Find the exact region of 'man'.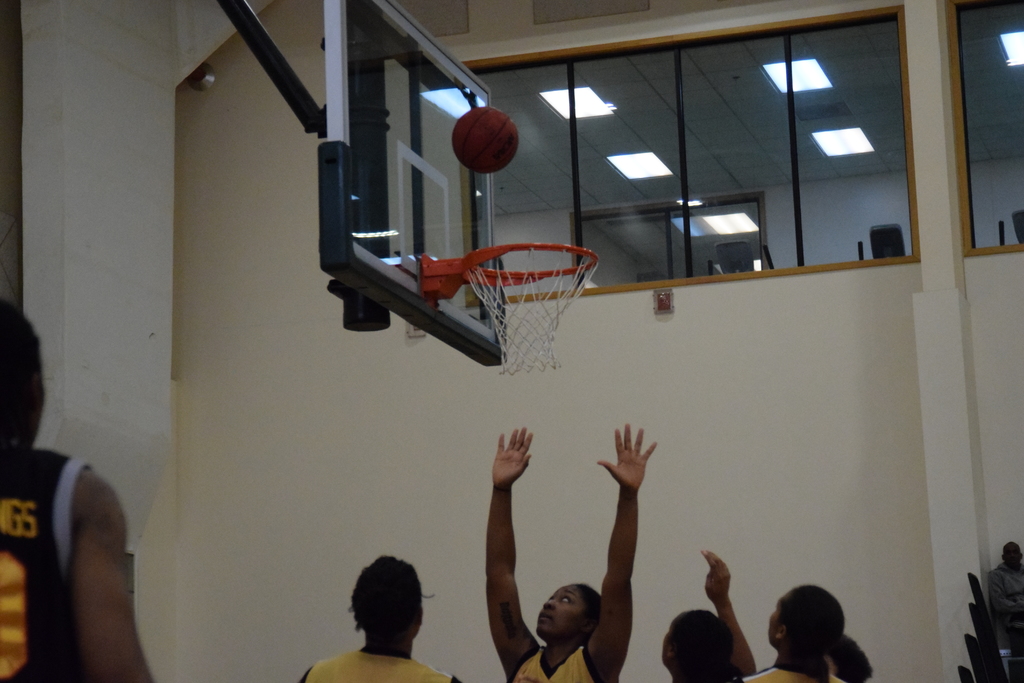
Exact region: {"x1": 0, "y1": 292, "x2": 156, "y2": 682}.
